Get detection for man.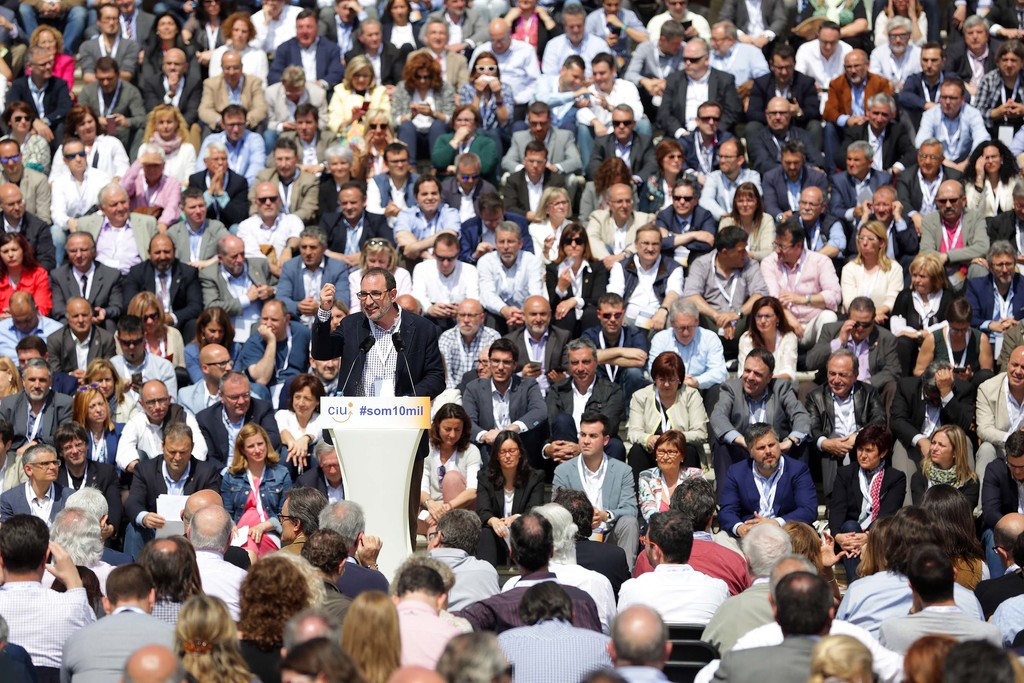
Detection: detection(506, 147, 566, 226).
